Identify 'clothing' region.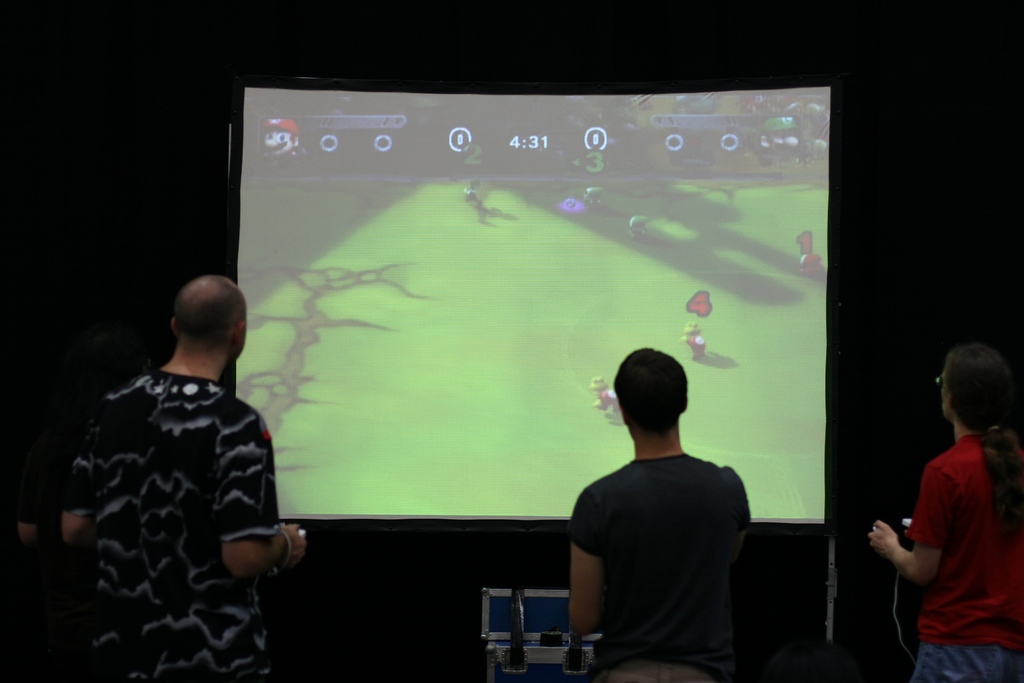
Region: detection(568, 453, 752, 682).
